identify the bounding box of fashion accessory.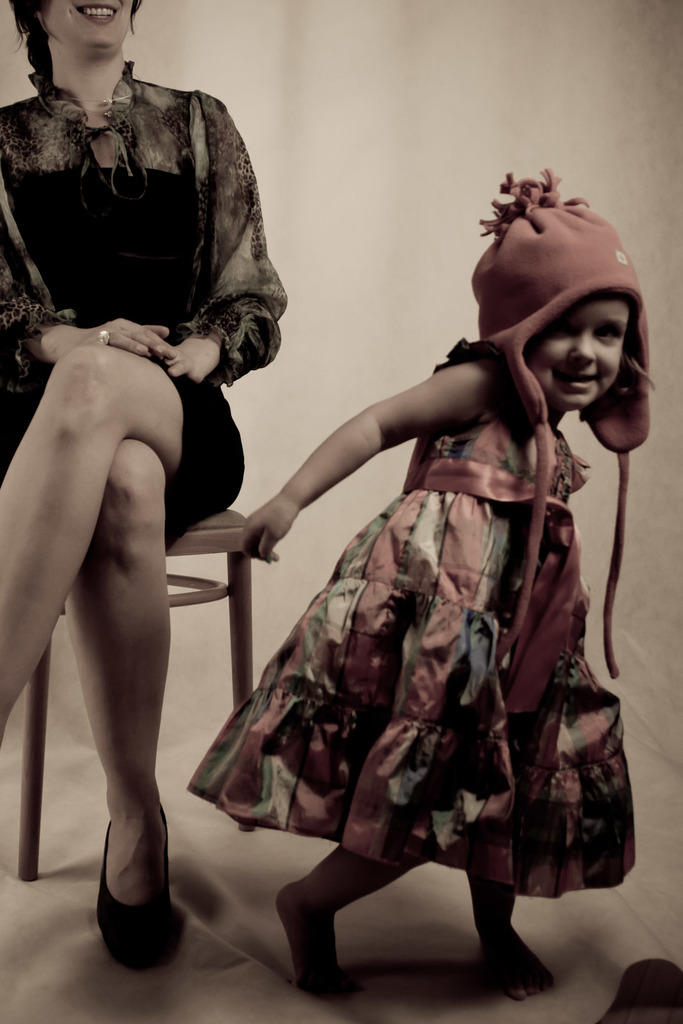
[467,169,653,676].
